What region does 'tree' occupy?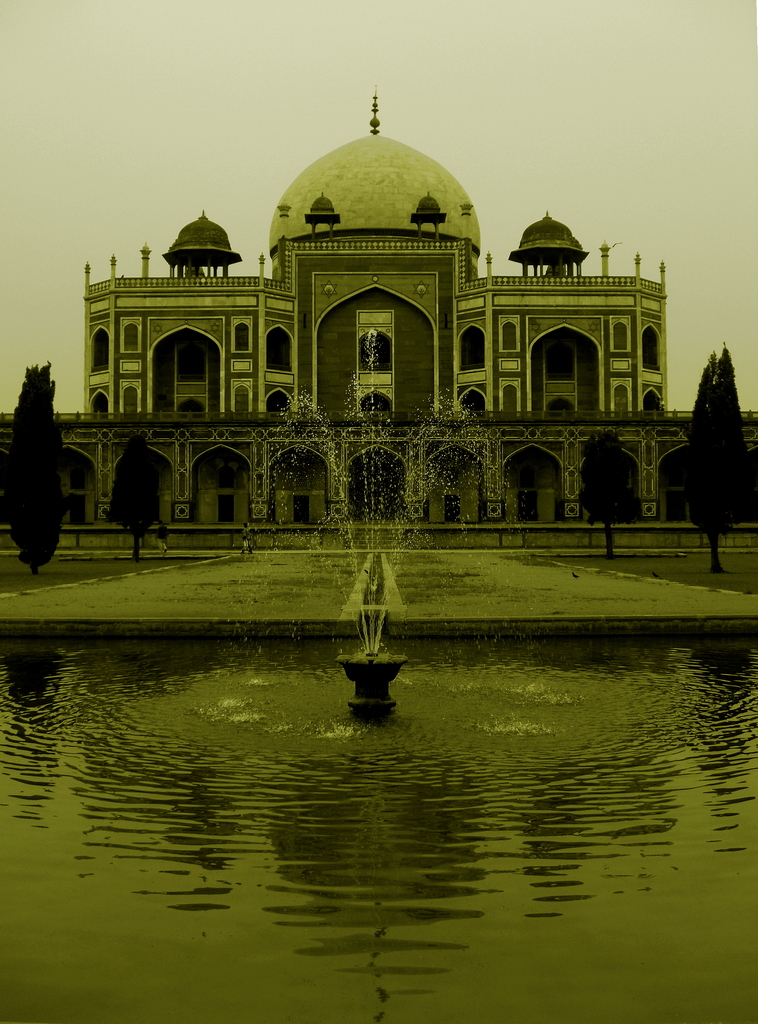
684 348 748 572.
